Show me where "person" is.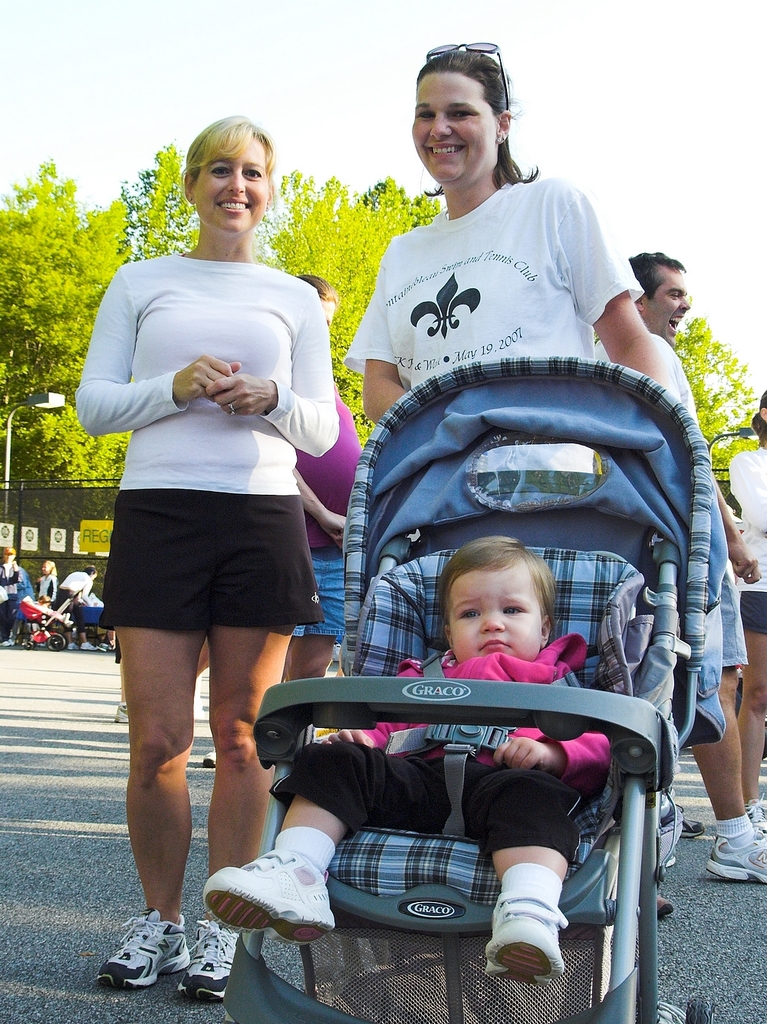
"person" is at <bbox>340, 33, 672, 422</bbox>.
